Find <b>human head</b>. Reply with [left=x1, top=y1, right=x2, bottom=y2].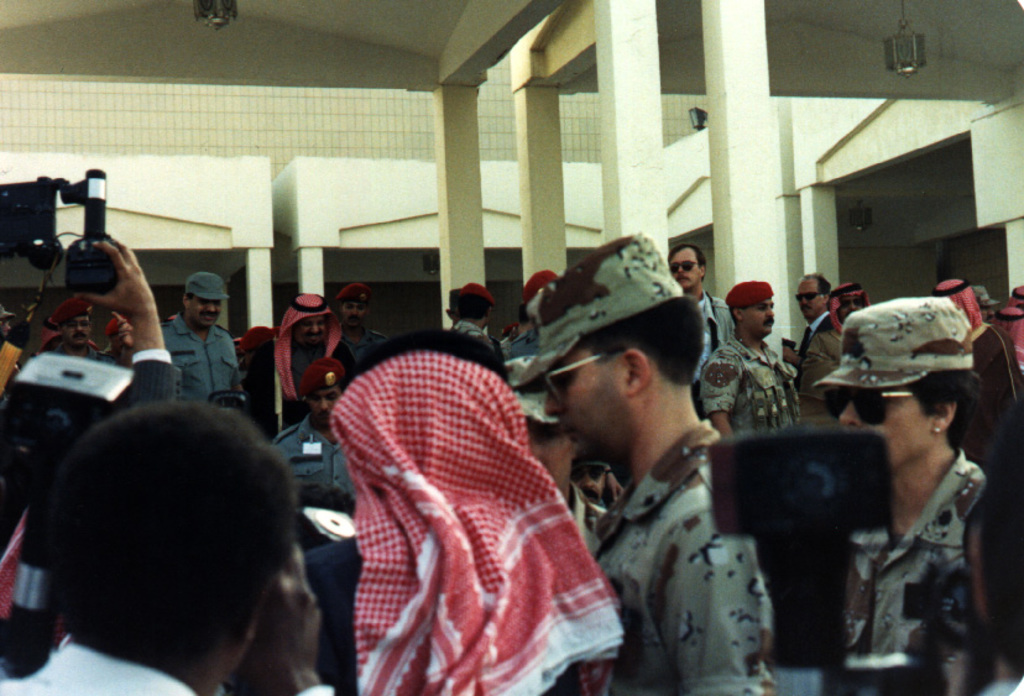
[left=835, top=299, right=968, bottom=471].
